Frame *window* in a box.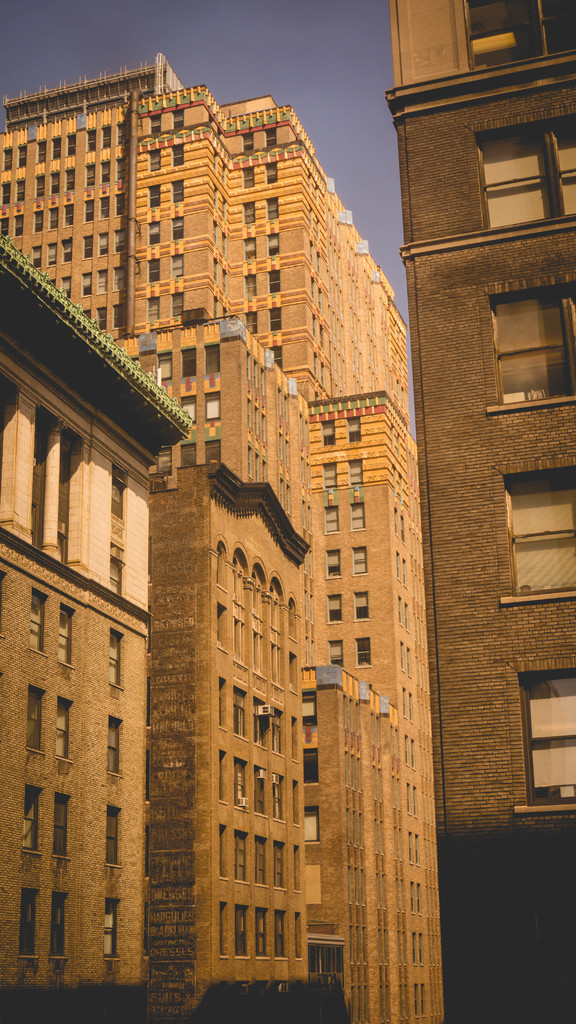
rect(95, 267, 106, 293).
